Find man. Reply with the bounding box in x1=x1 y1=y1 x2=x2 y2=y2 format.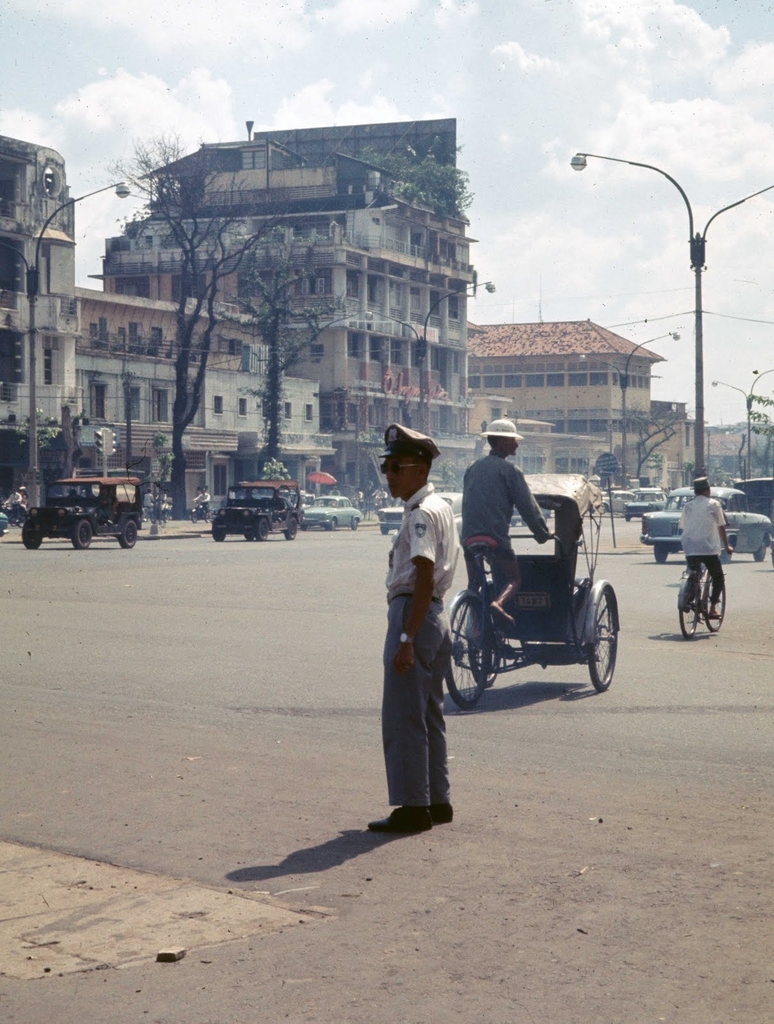
x1=2 y1=491 x2=21 y2=519.
